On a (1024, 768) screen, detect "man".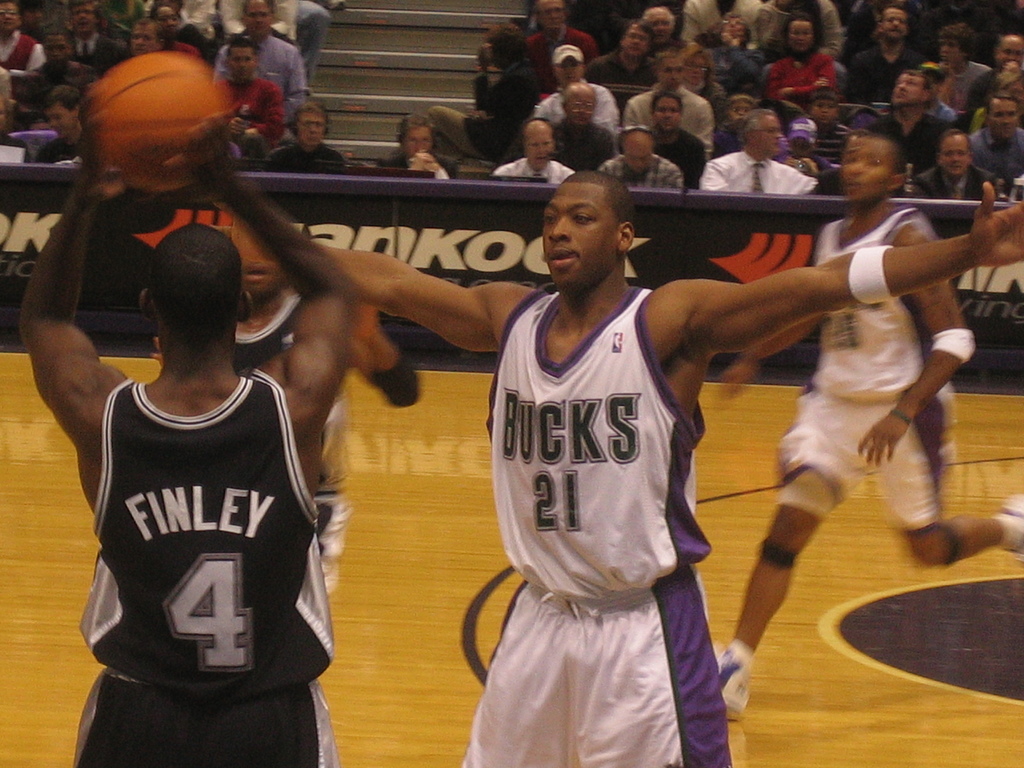
536,47,637,134.
